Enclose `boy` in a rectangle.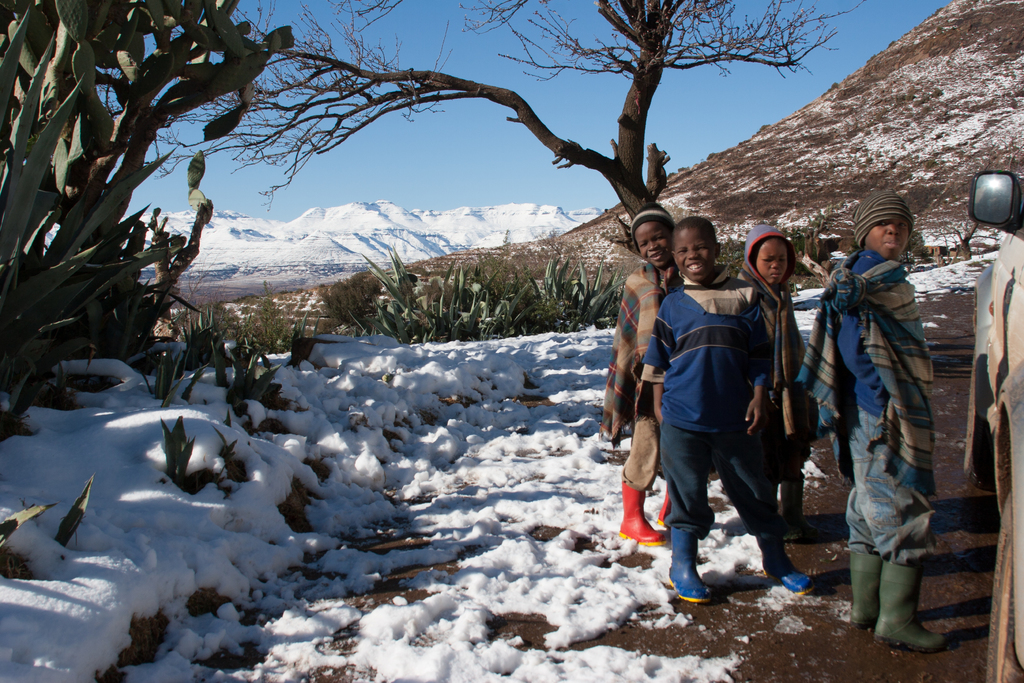
bbox=[644, 215, 794, 598].
